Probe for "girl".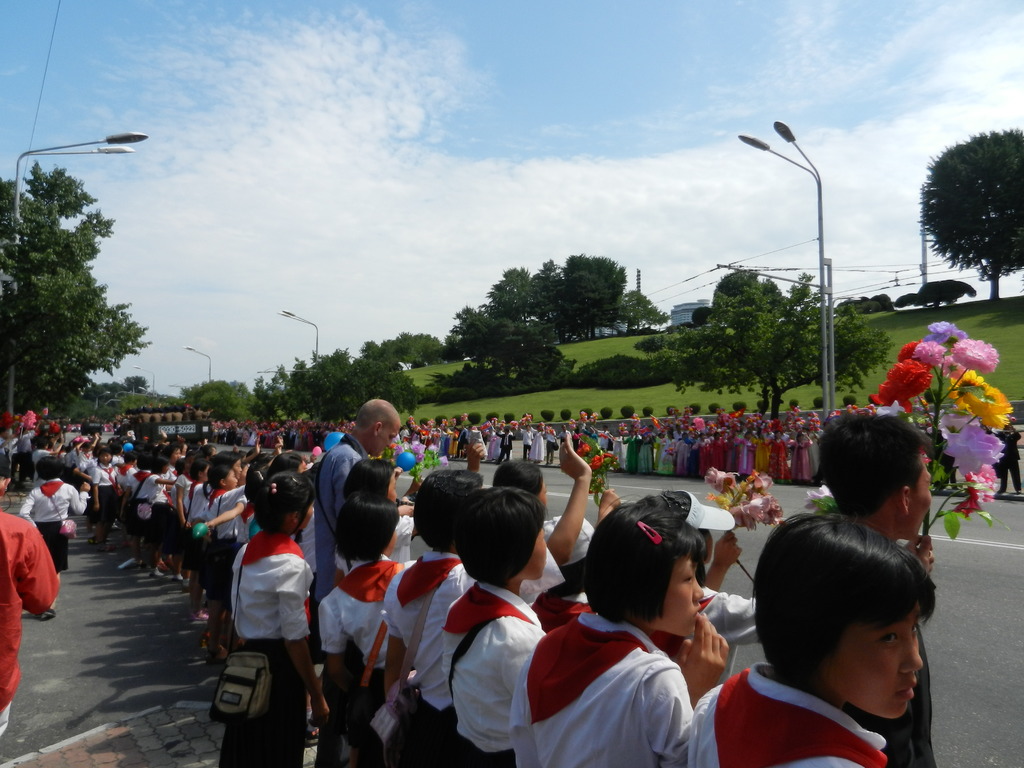
Probe result: {"left": 316, "top": 490, "right": 424, "bottom": 767}.
